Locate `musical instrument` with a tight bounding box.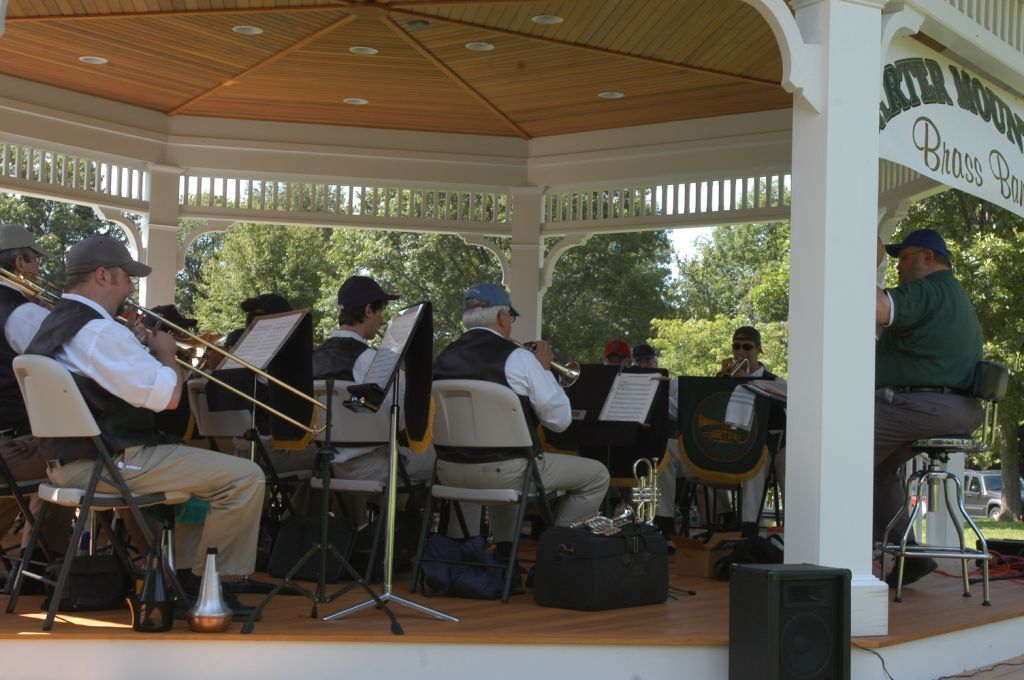
{"x1": 500, "y1": 332, "x2": 586, "y2": 391}.
